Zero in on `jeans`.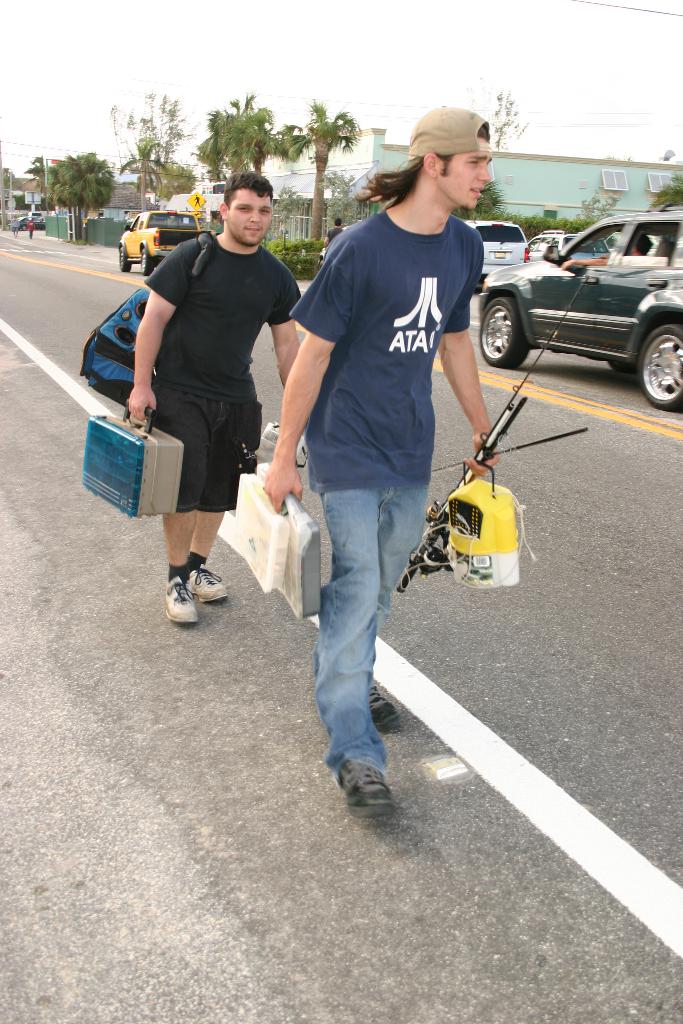
Zeroed in: l=299, t=444, r=425, b=807.
